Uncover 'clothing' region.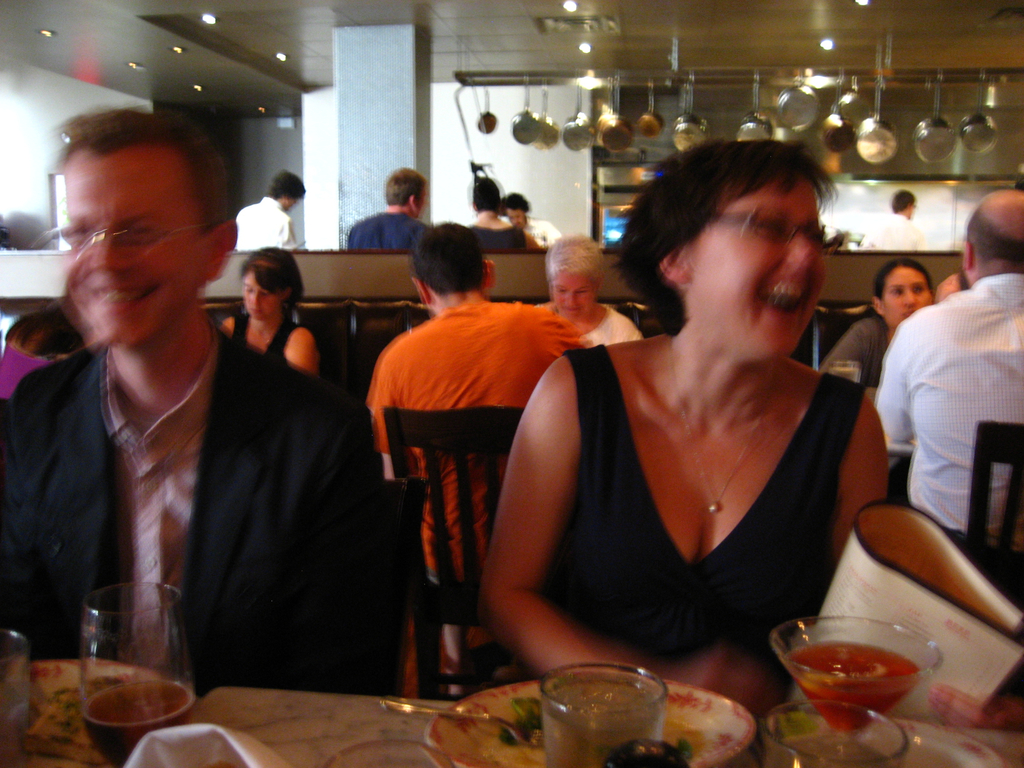
Uncovered: {"x1": 461, "y1": 220, "x2": 525, "y2": 254}.
